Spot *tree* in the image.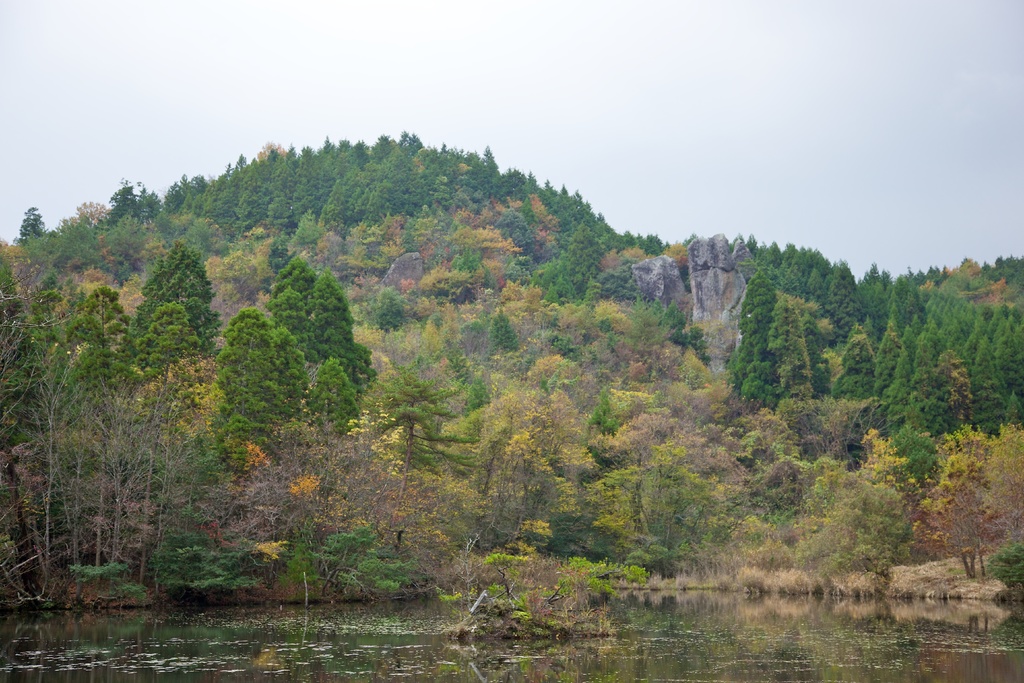
*tree* found at locate(488, 297, 527, 368).
